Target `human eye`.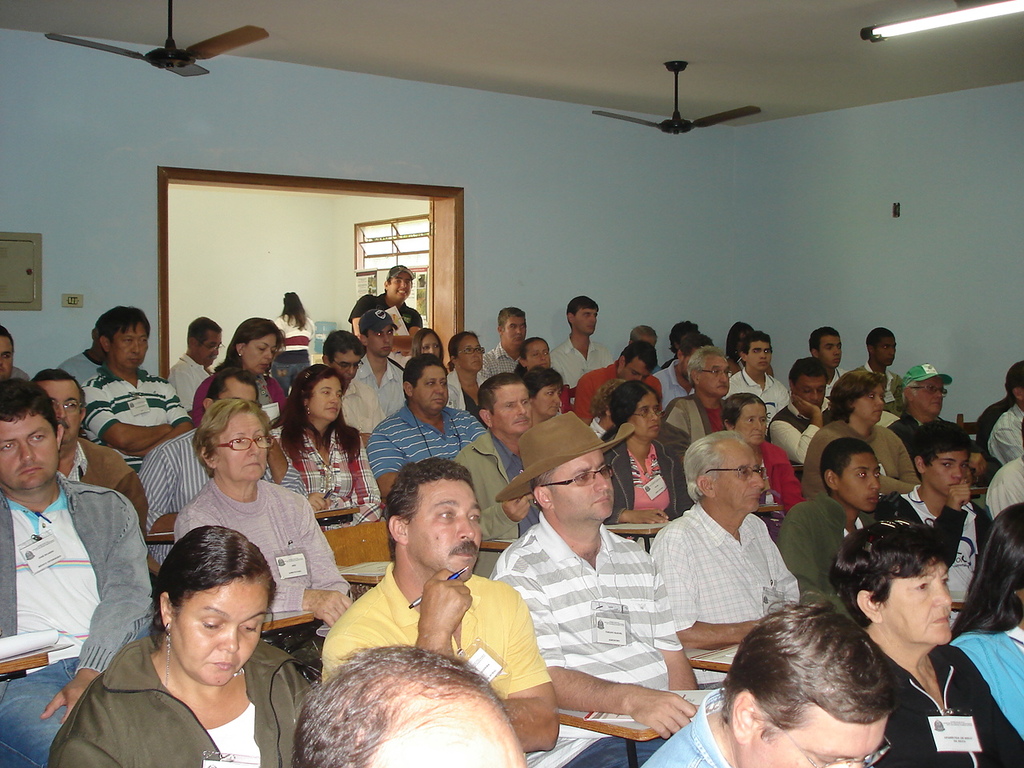
Target region: locate(942, 387, 949, 394).
